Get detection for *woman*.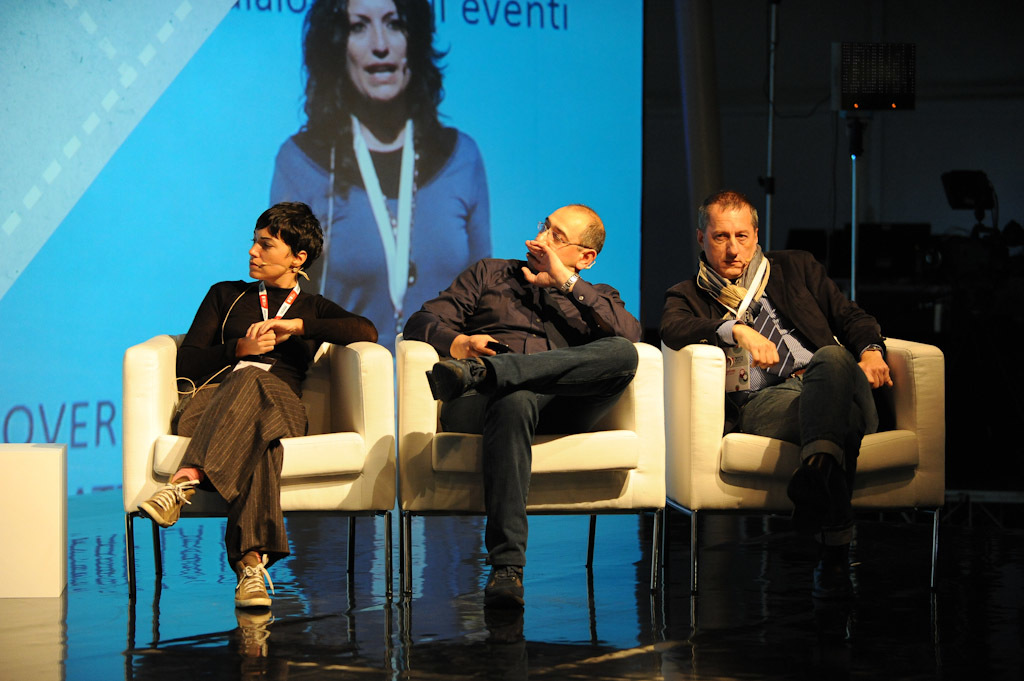
Detection: locate(178, 168, 339, 627).
